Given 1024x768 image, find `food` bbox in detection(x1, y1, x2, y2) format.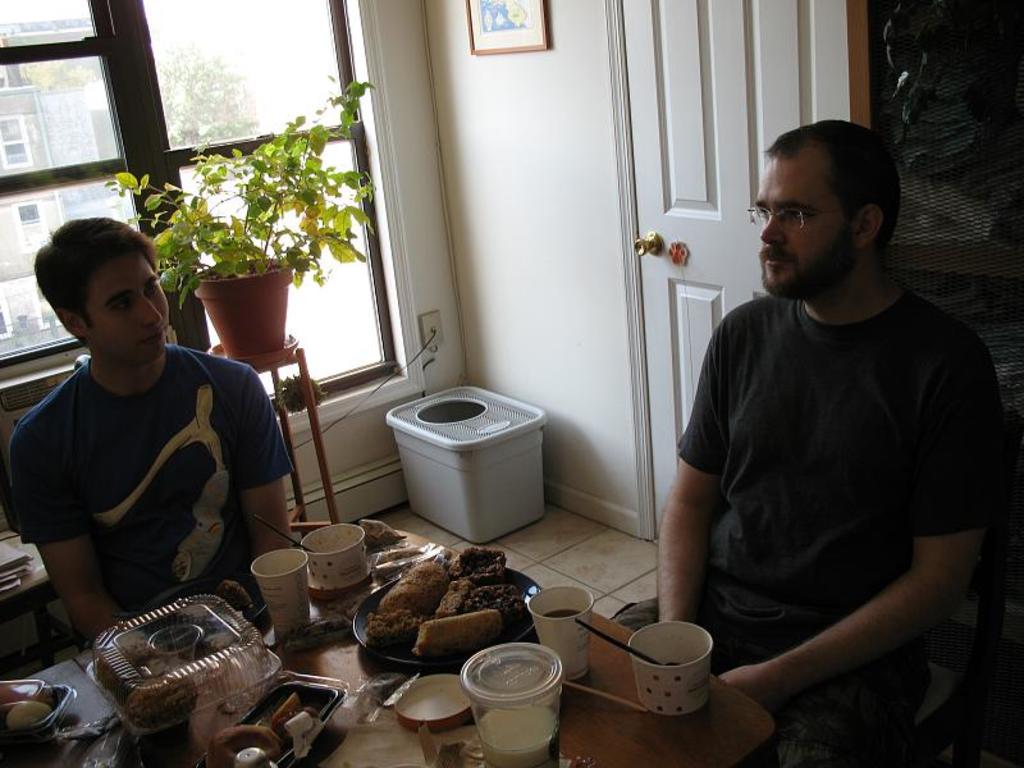
detection(0, 675, 61, 727).
